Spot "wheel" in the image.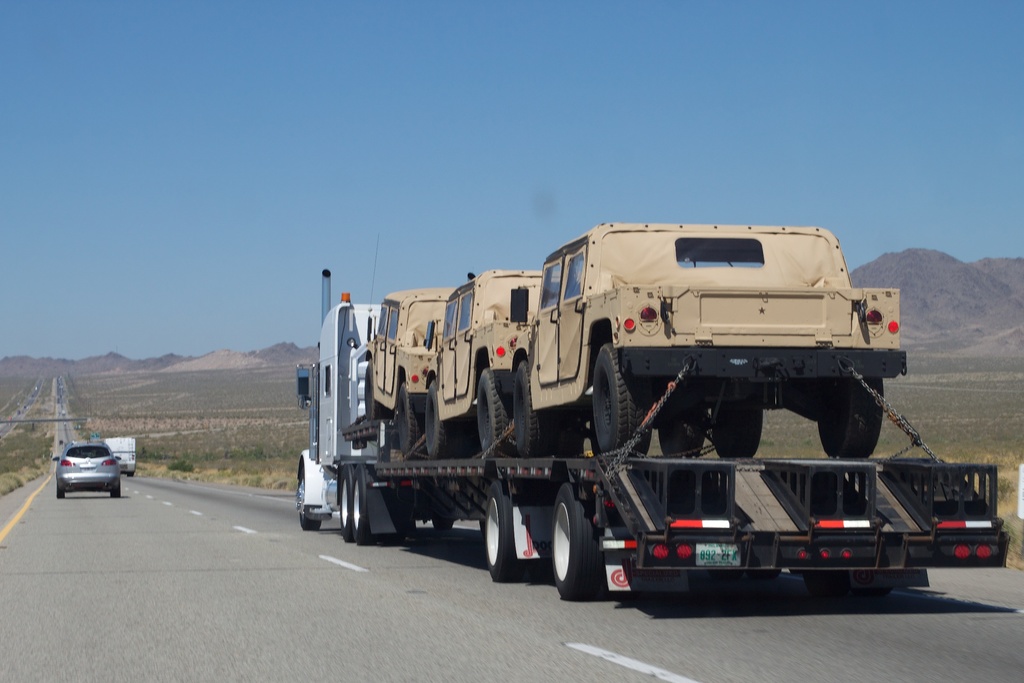
"wheel" found at 710:399:765:460.
